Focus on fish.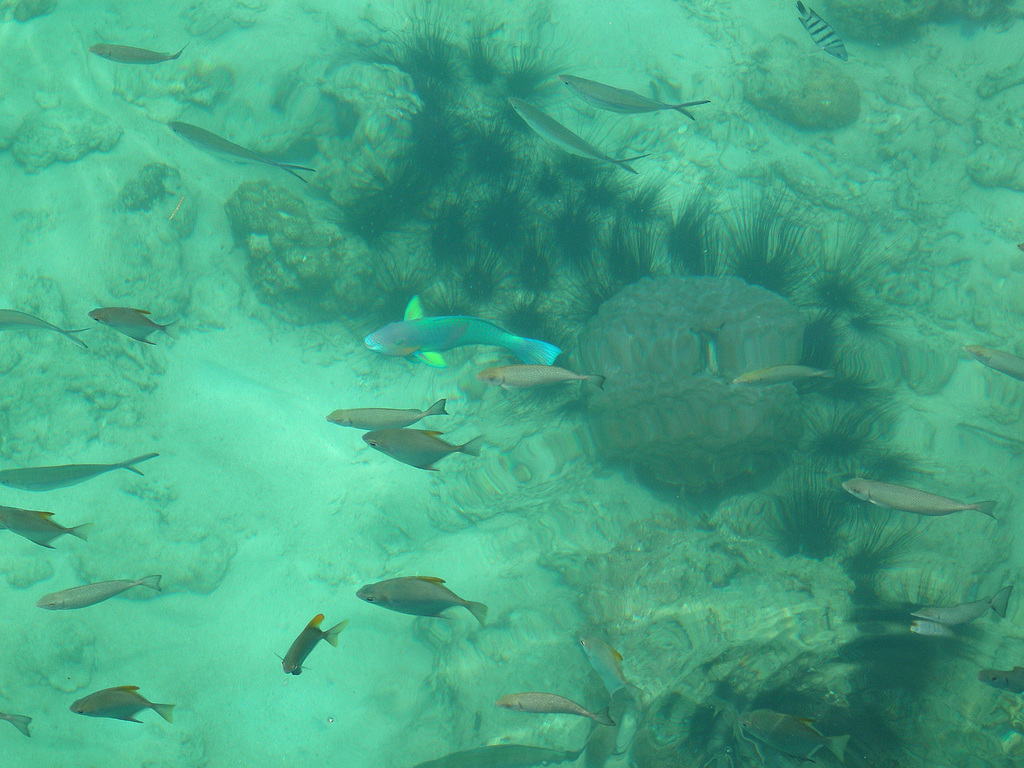
Focused at left=0, top=307, right=93, bottom=351.
